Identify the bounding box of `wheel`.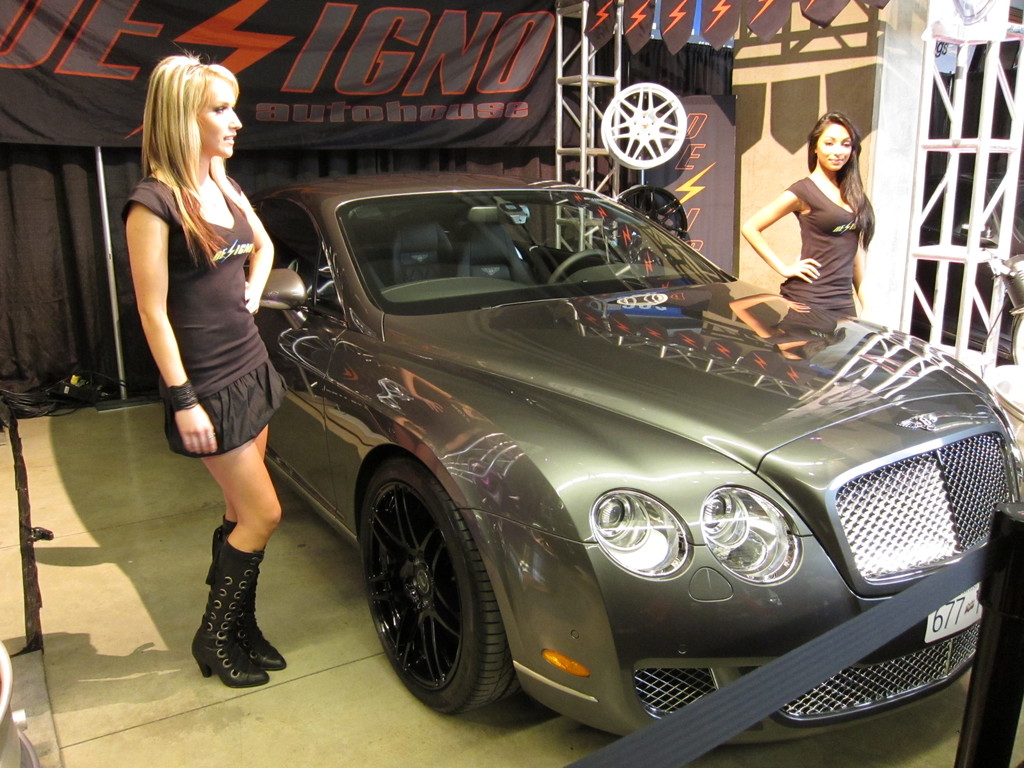
detection(351, 464, 517, 714).
